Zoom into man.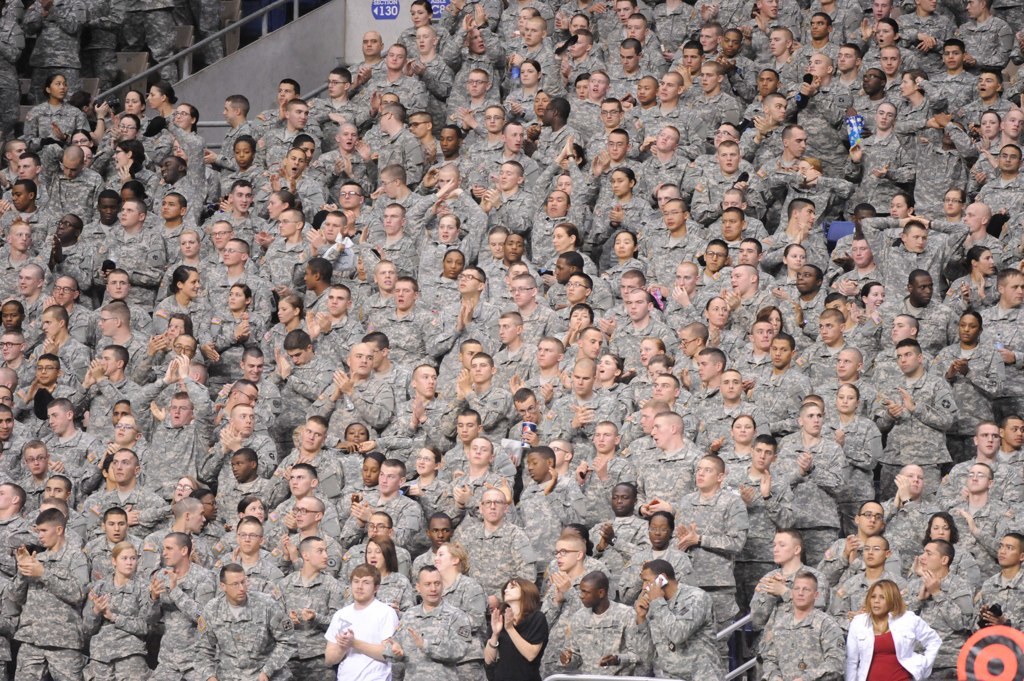
Zoom target: rect(339, 452, 424, 551).
